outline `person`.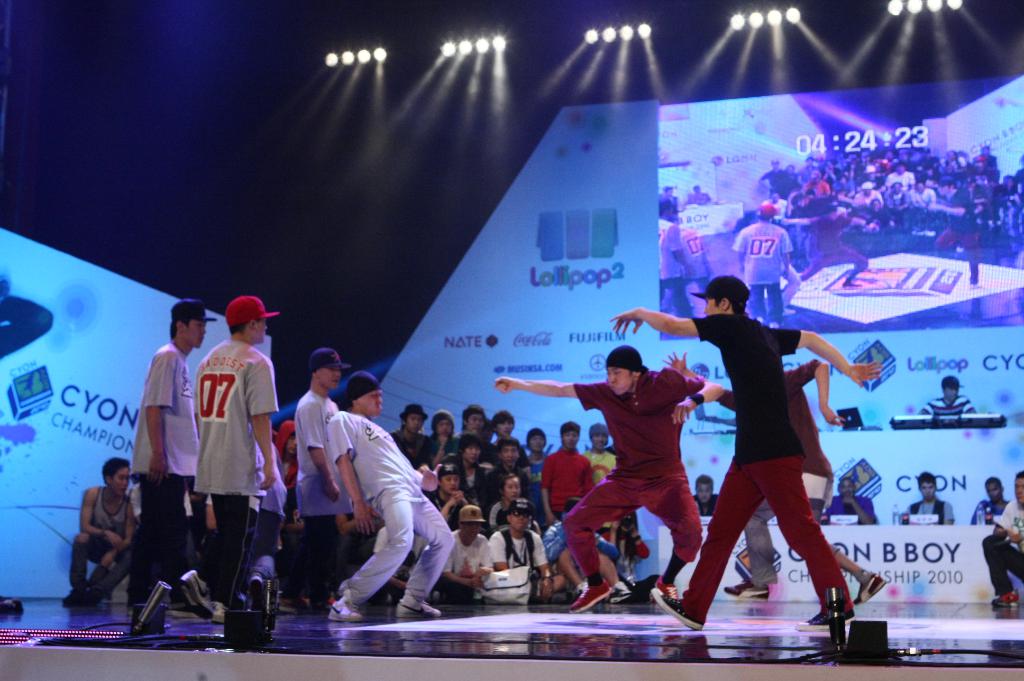
Outline: bbox(482, 422, 496, 445).
